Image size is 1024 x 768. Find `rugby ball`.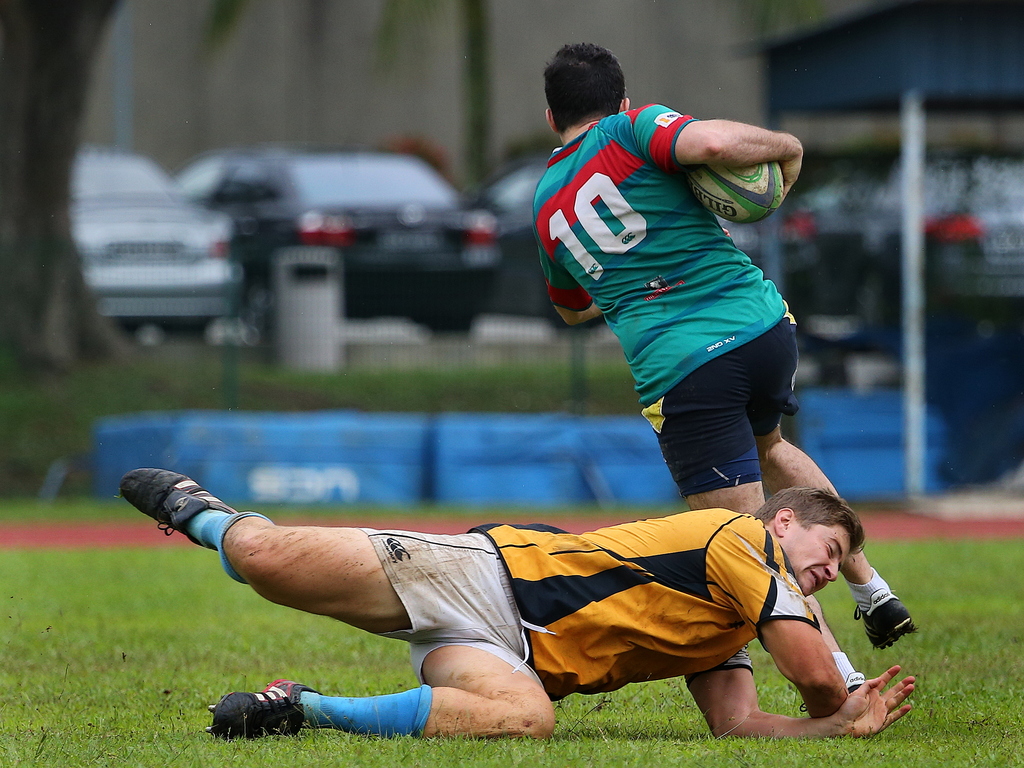
select_region(682, 161, 785, 228).
